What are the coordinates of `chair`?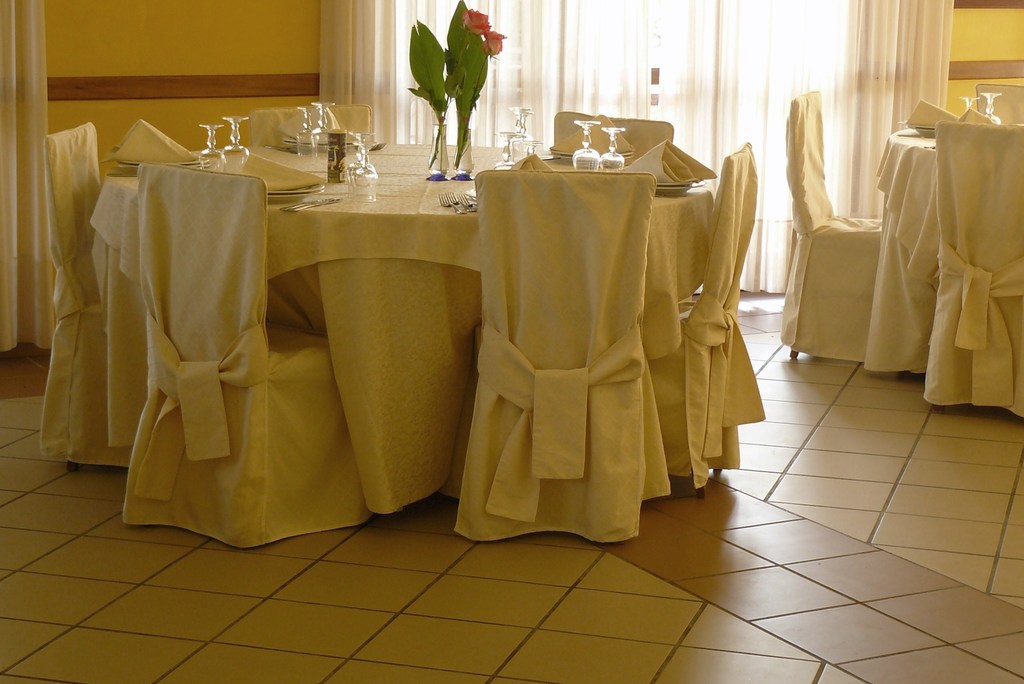
box=[36, 118, 125, 470].
